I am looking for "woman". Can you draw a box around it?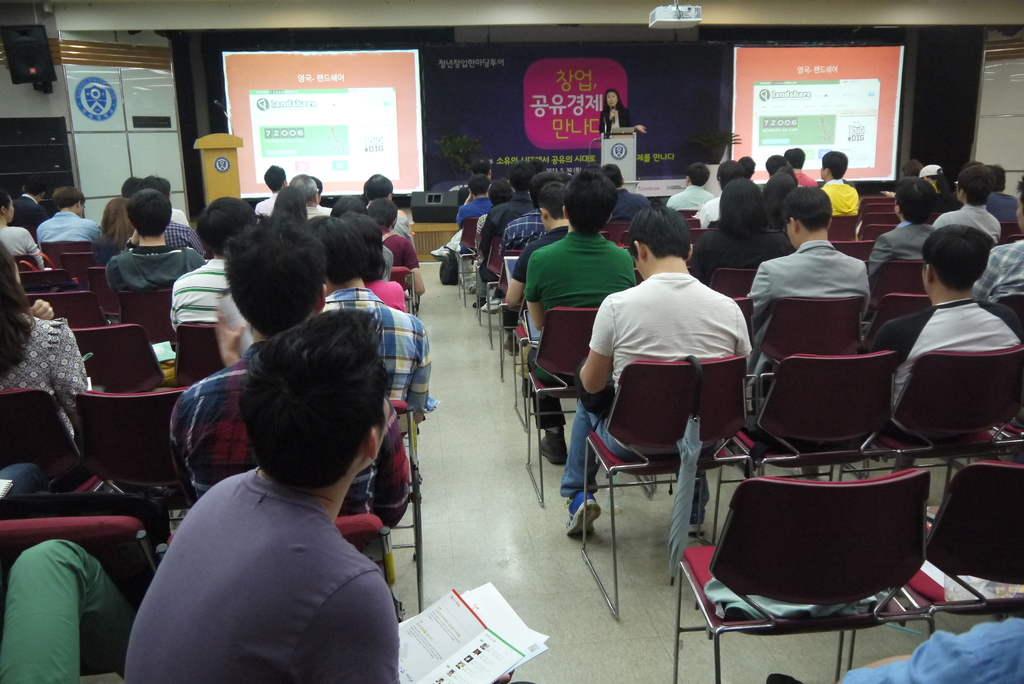
Sure, the bounding box is bbox=[270, 186, 306, 221].
